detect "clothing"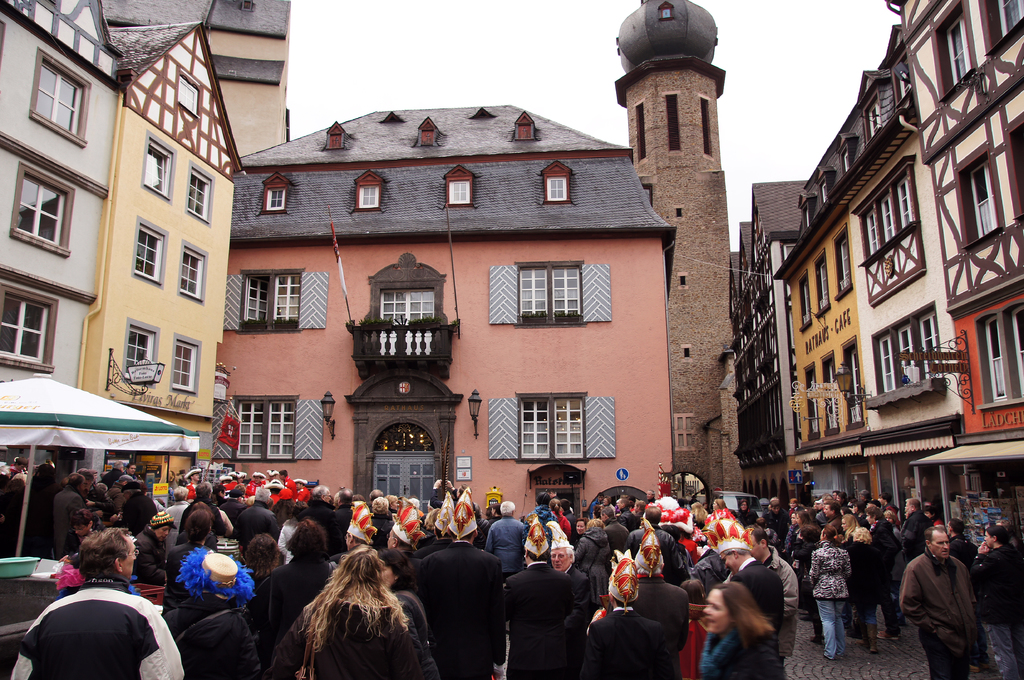
left=591, top=599, right=671, bottom=670
